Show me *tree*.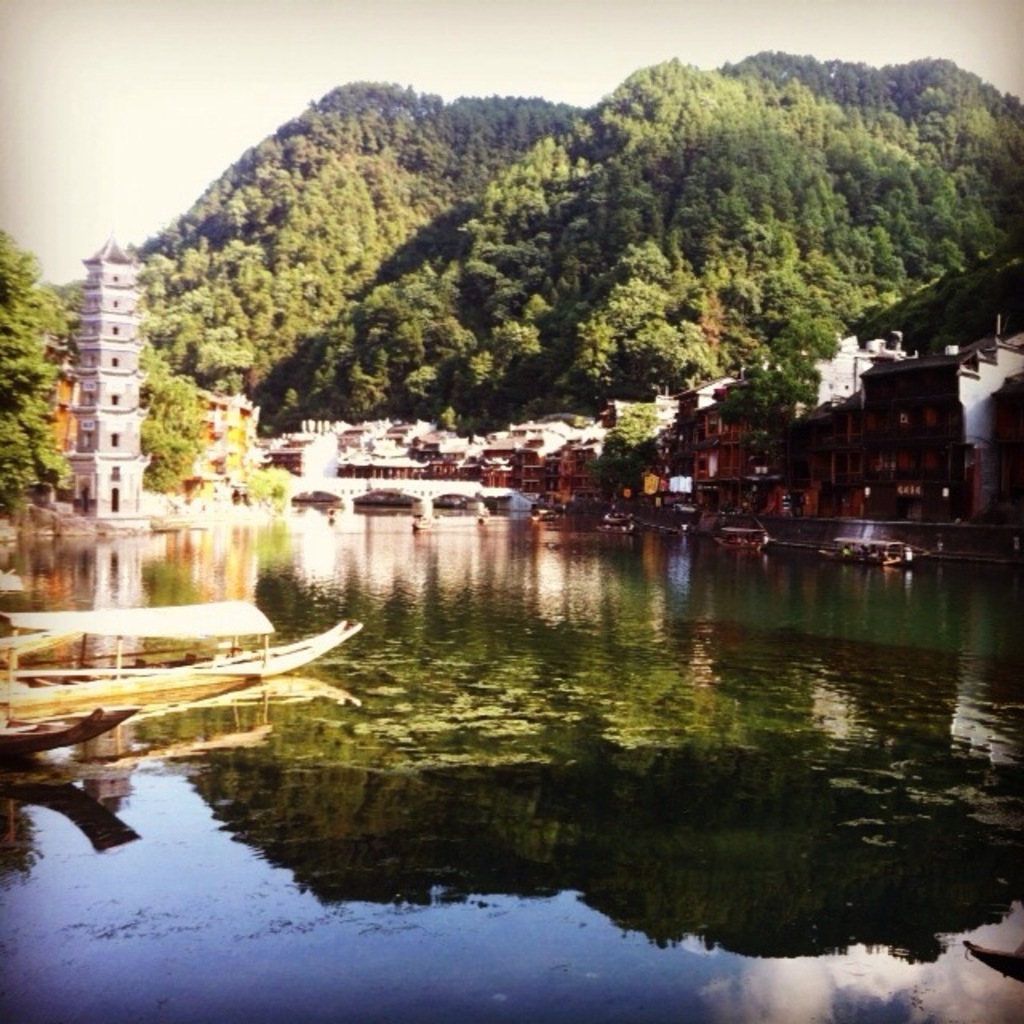
*tree* is here: (0, 221, 72, 504).
